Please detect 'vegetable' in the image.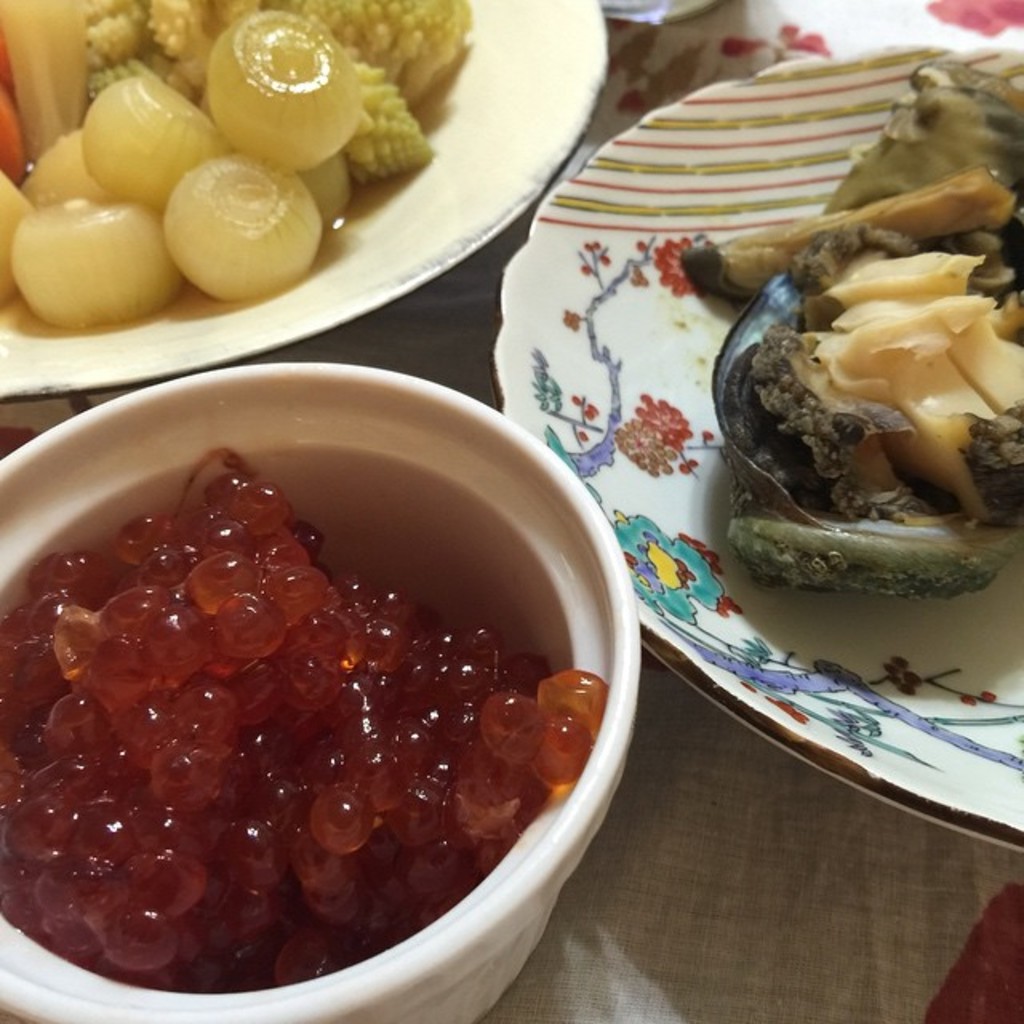
[left=206, top=6, right=360, bottom=173].
